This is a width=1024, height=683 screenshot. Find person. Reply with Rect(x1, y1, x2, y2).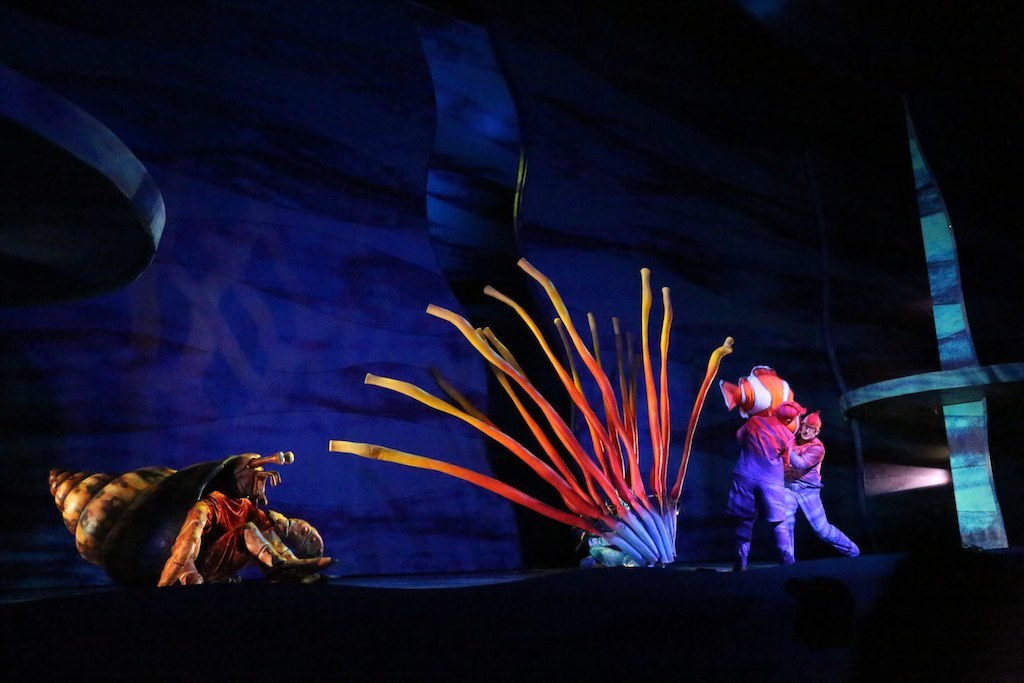
Rect(728, 405, 805, 569).
